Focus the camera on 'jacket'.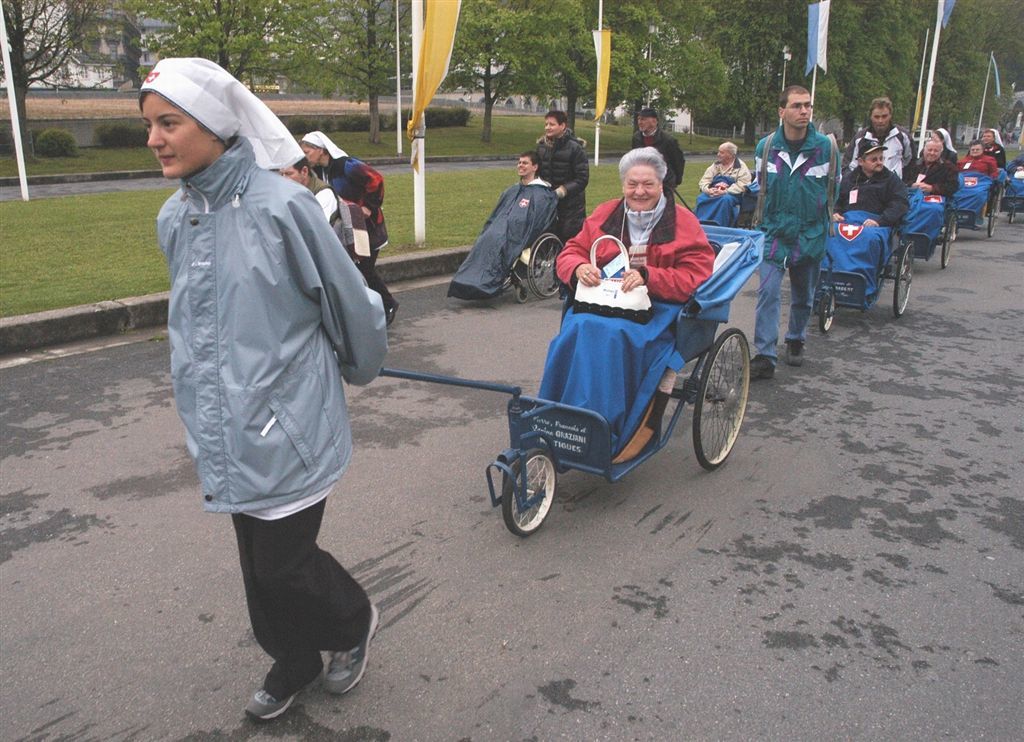
Focus region: (left=335, top=155, right=393, bottom=251).
